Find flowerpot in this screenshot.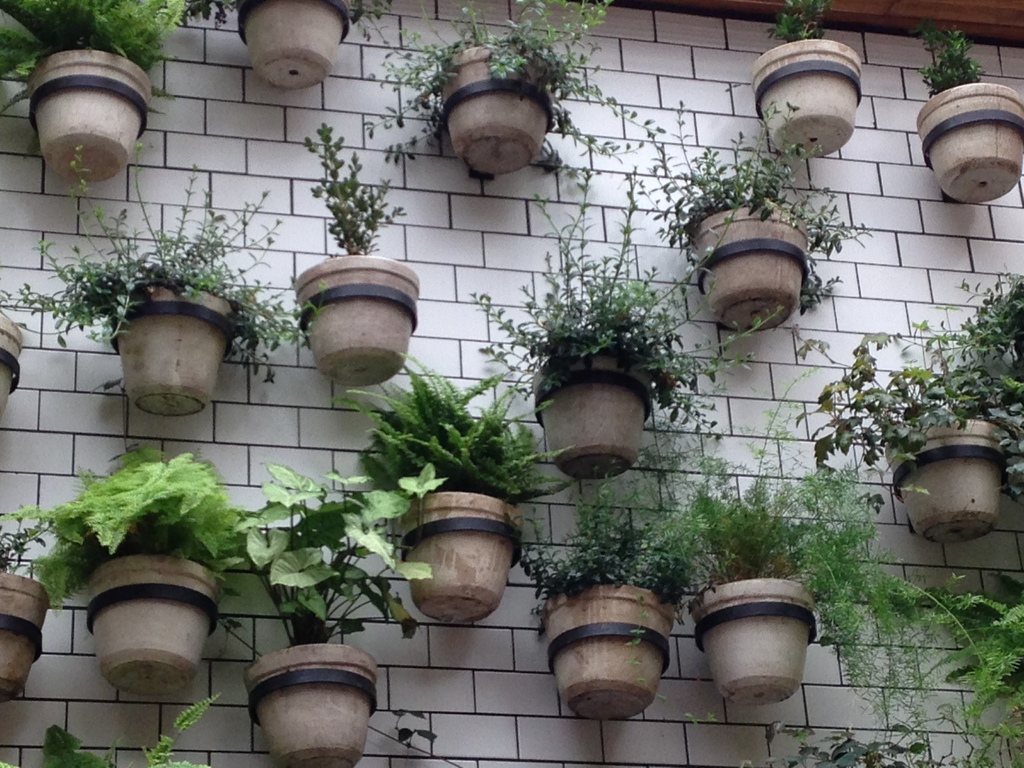
The bounding box for flowerpot is [left=692, top=208, right=809, bottom=338].
